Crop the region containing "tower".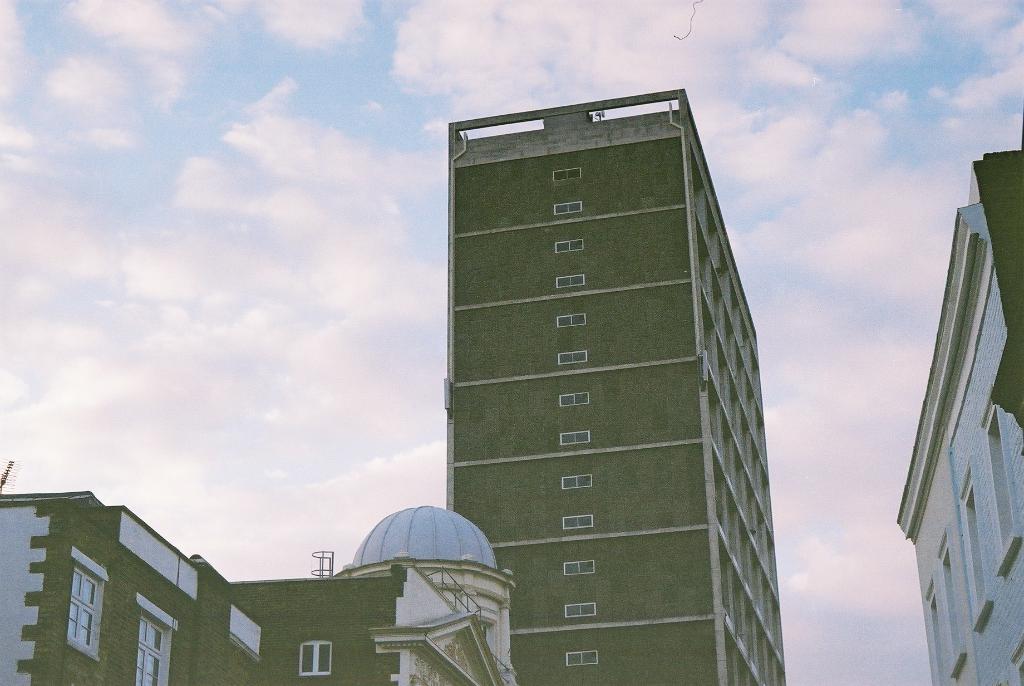
Crop region: 896/149/1023/685.
